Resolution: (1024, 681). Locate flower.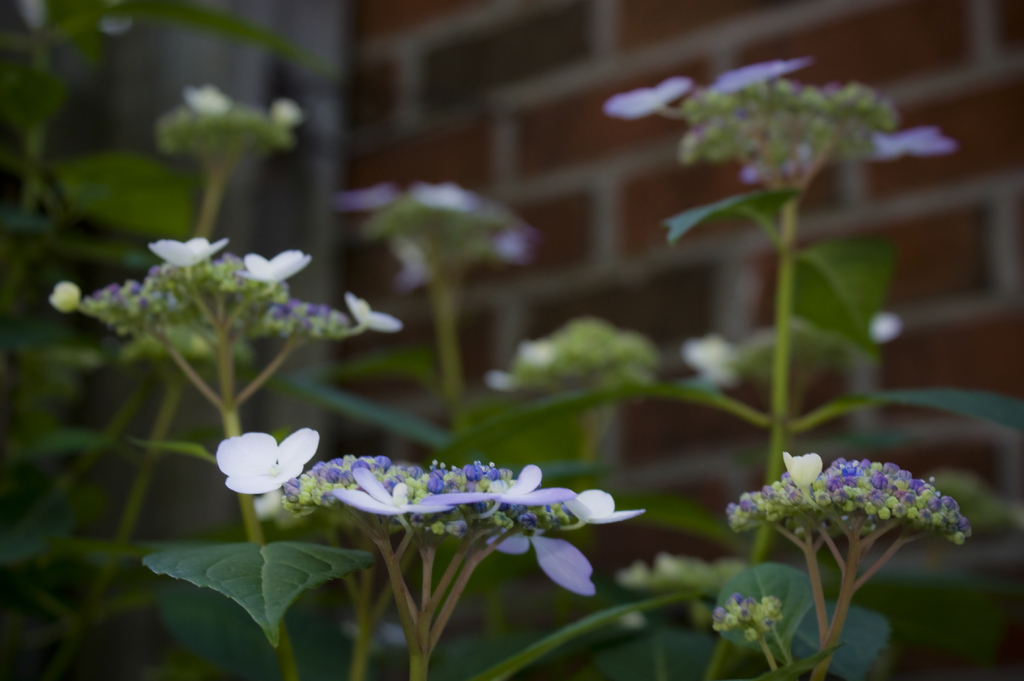
bbox=(339, 183, 397, 209).
